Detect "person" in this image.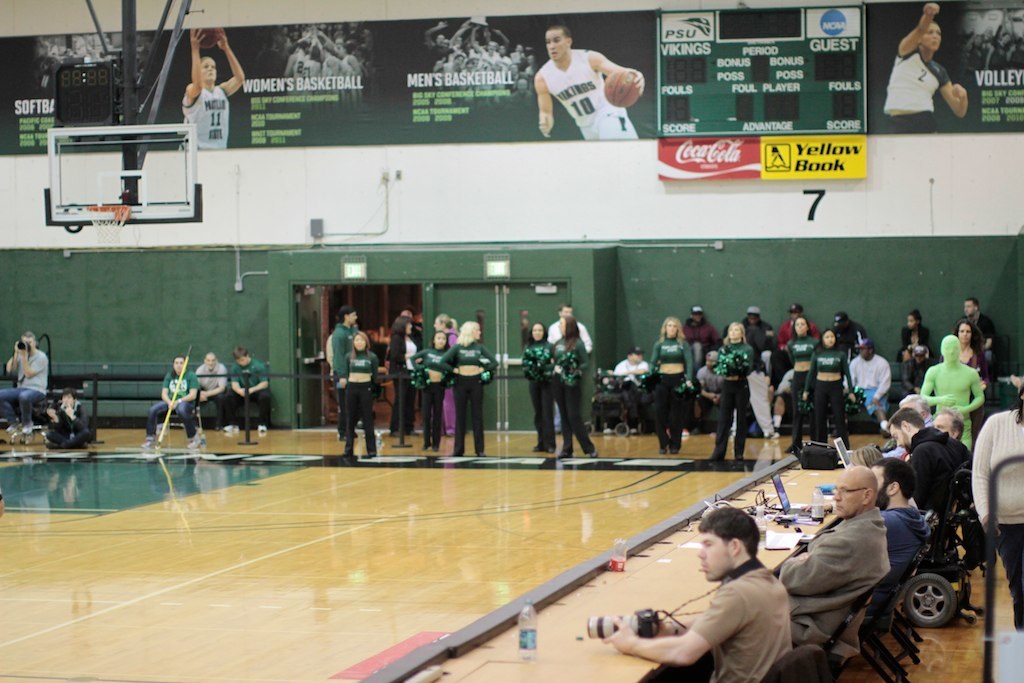
Detection: 879 0 969 133.
